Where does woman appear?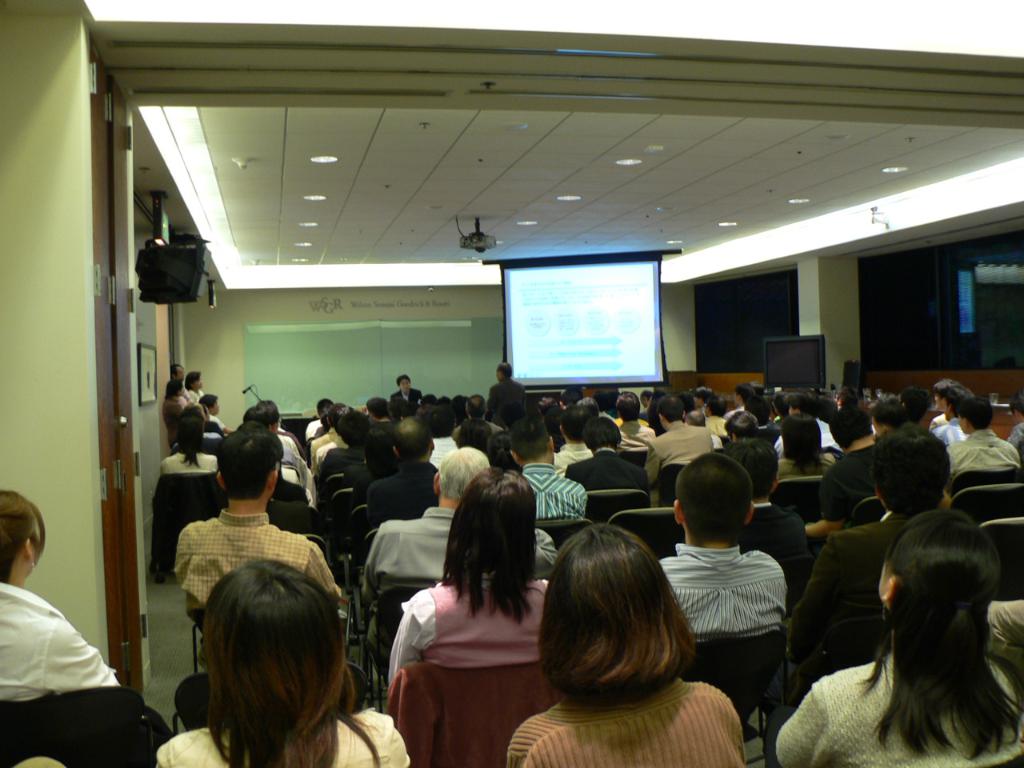
Appears at (160,376,192,450).
